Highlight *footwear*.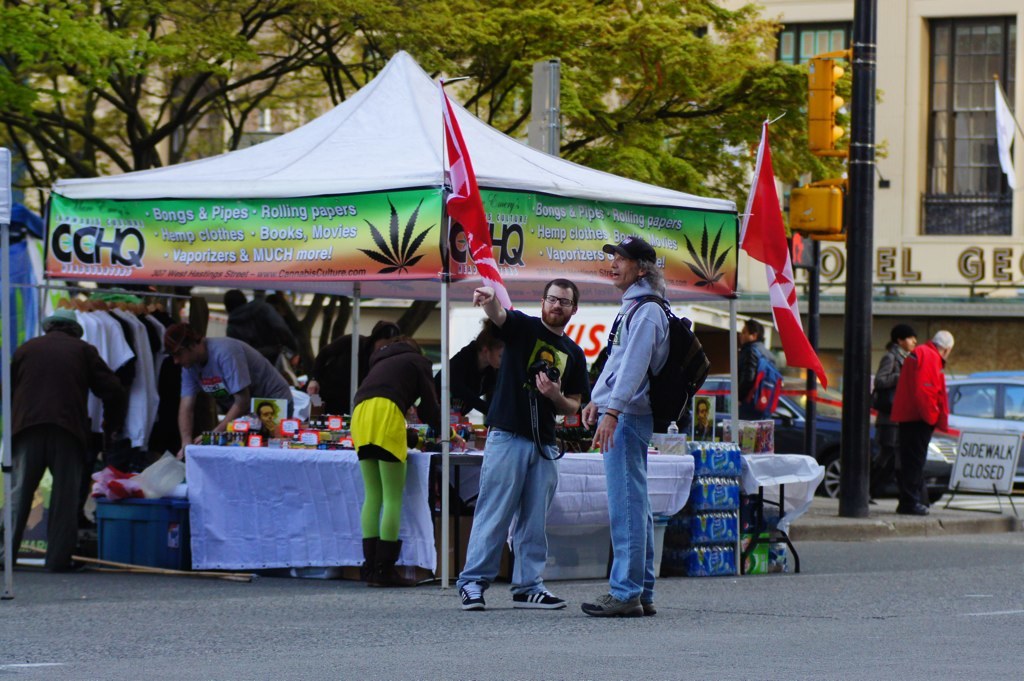
Highlighted region: 581:593:645:619.
